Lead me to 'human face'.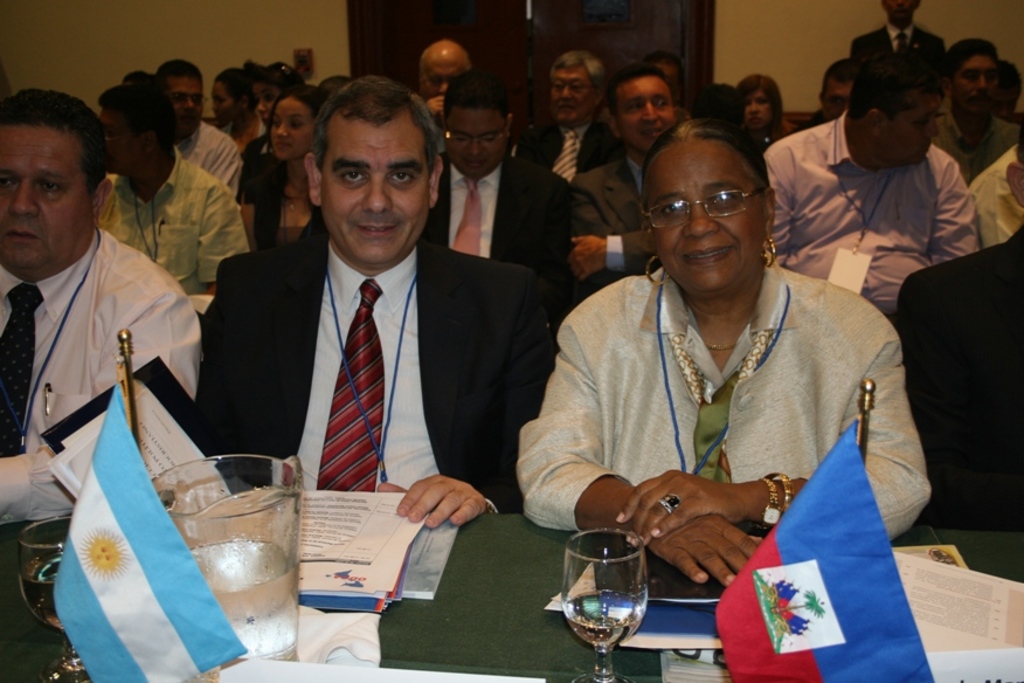
Lead to bbox=[444, 109, 511, 182].
